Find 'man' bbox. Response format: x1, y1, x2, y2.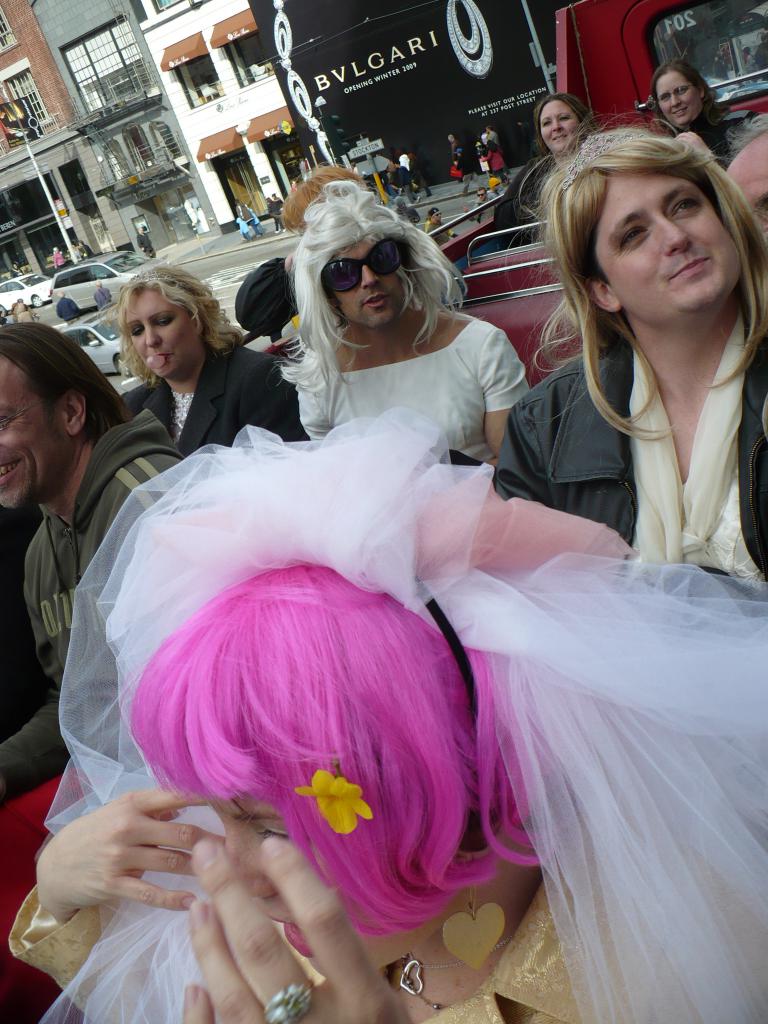
136, 228, 153, 258.
